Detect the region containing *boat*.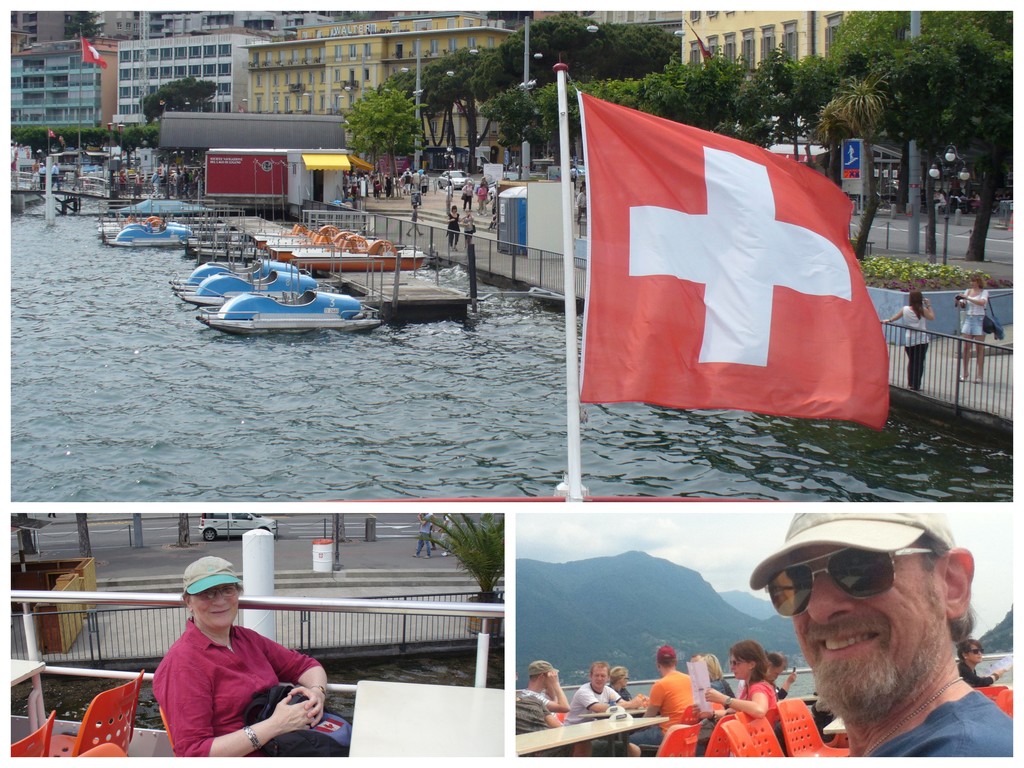
select_region(108, 219, 190, 239).
